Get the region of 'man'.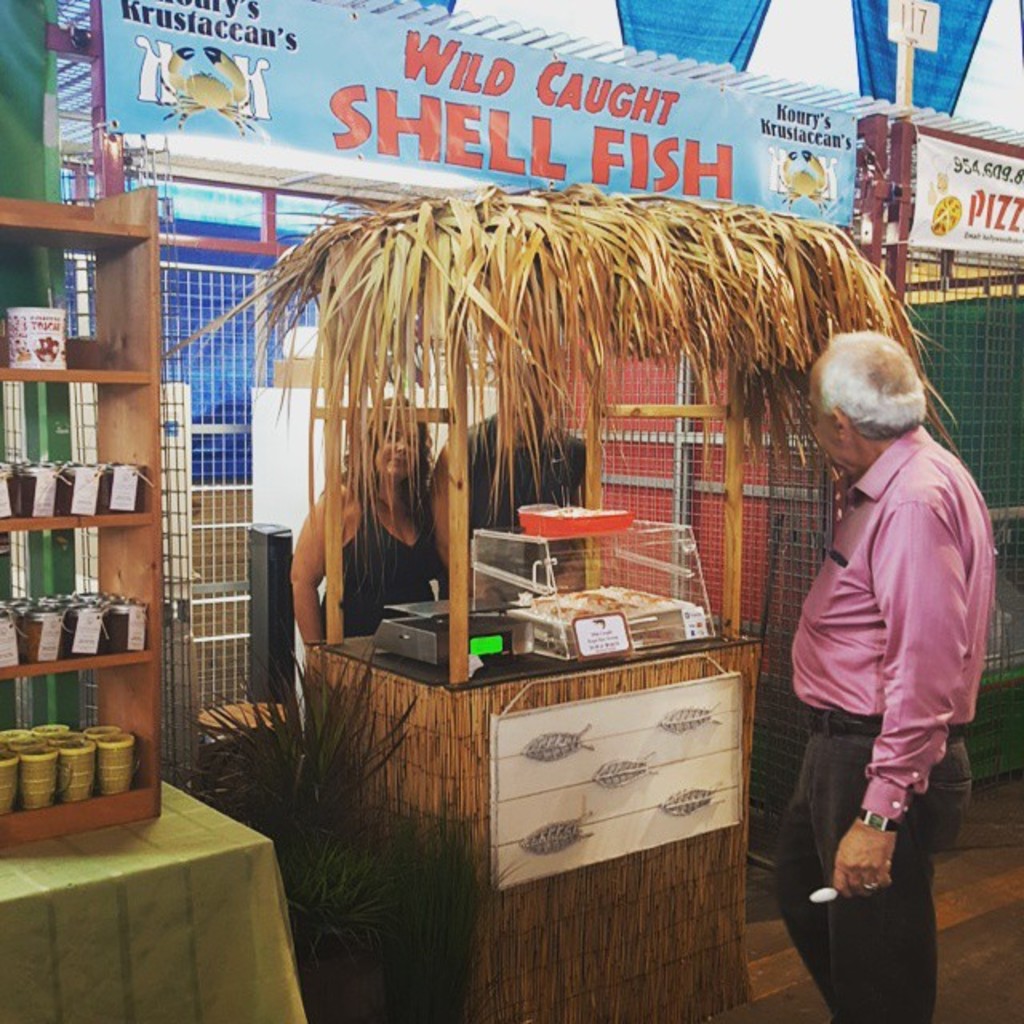
pyautogui.locateOnScreen(768, 330, 995, 1022).
